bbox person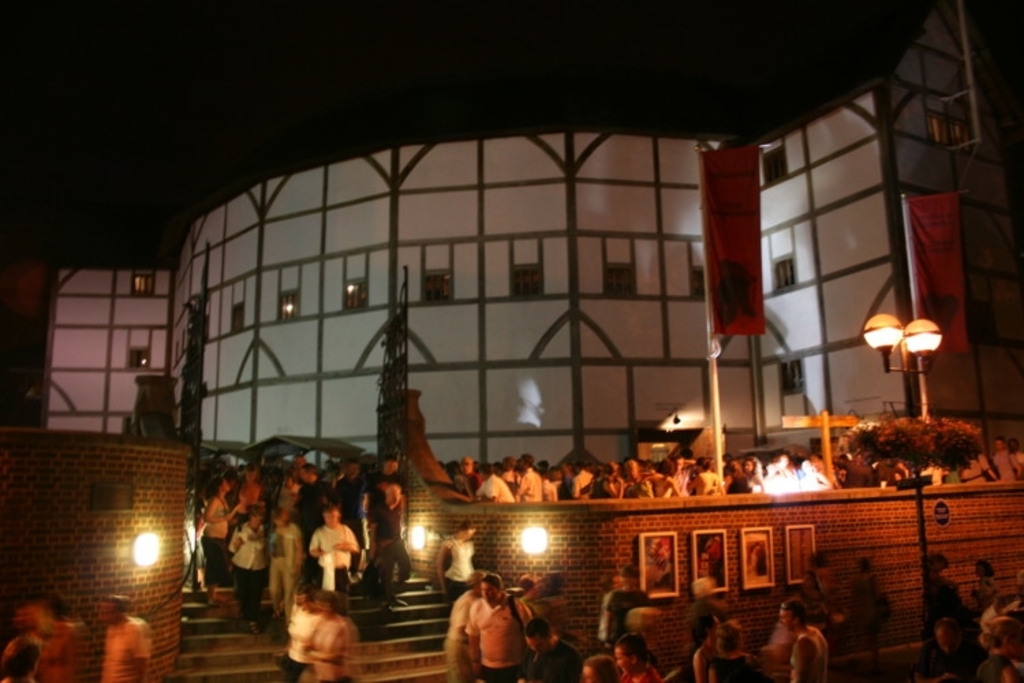
rect(954, 448, 990, 493)
